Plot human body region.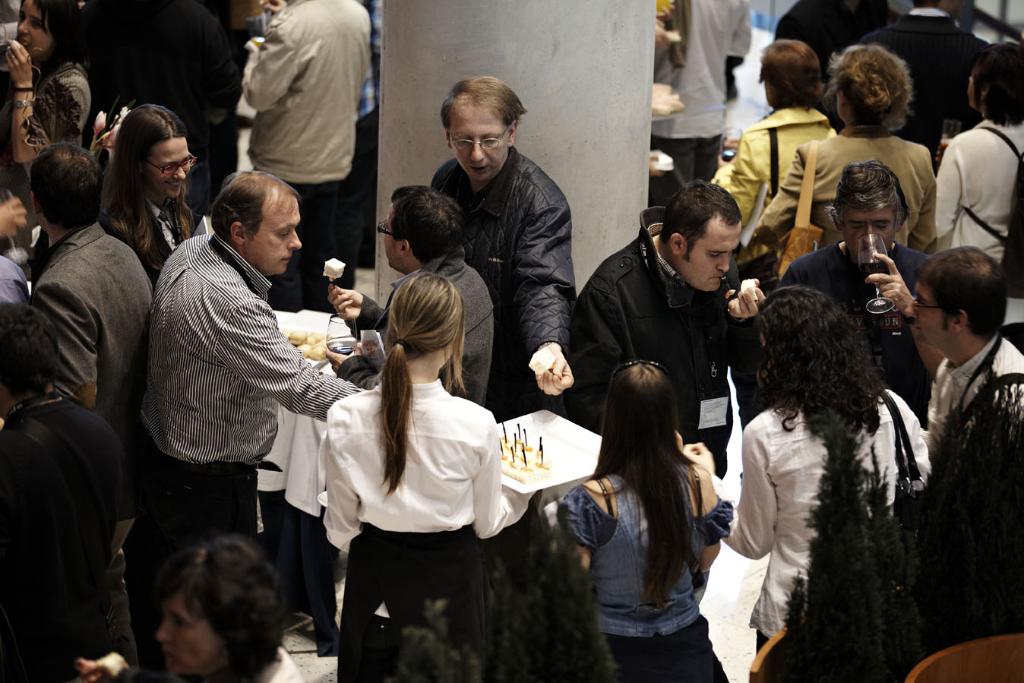
Plotted at left=780, top=0, right=893, bottom=79.
